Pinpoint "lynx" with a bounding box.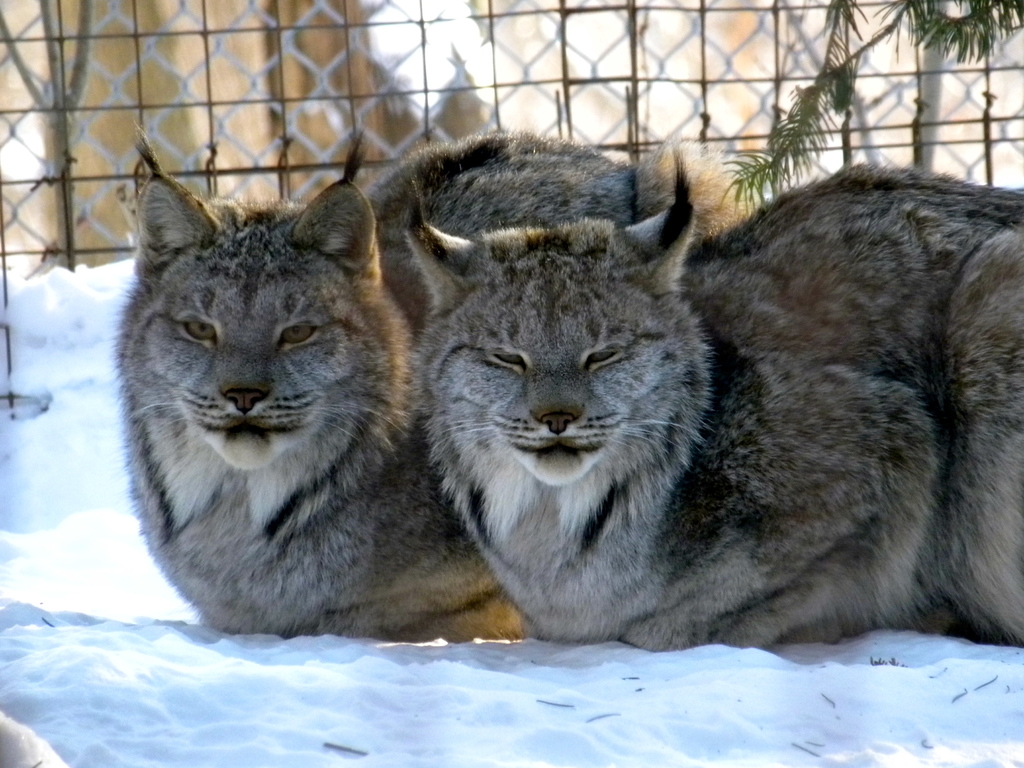
111:120:749:634.
